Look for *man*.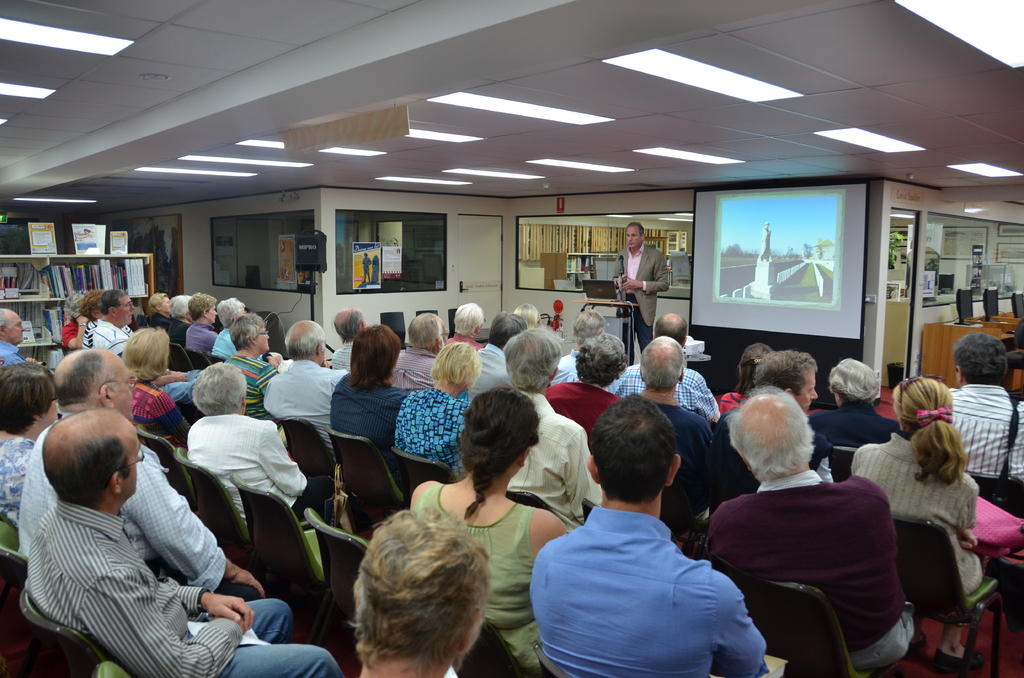
Found: left=394, top=309, right=448, bottom=385.
